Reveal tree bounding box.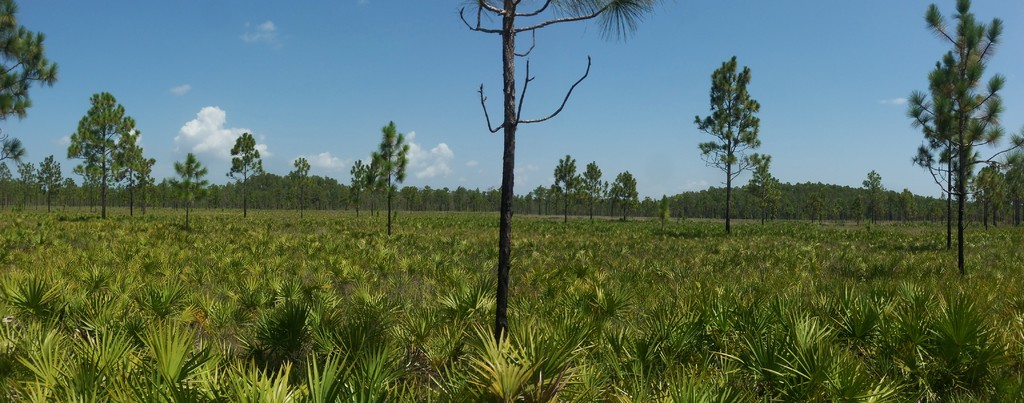
Revealed: select_region(689, 49, 760, 233).
